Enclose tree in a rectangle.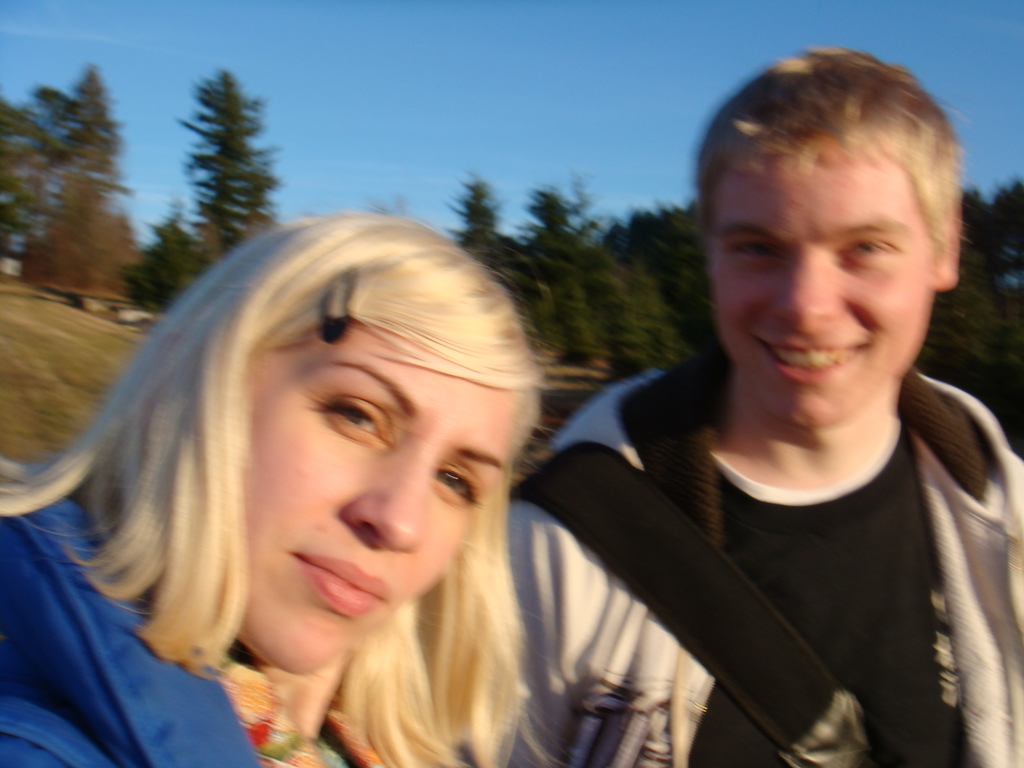
[911, 182, 1023, 445].
